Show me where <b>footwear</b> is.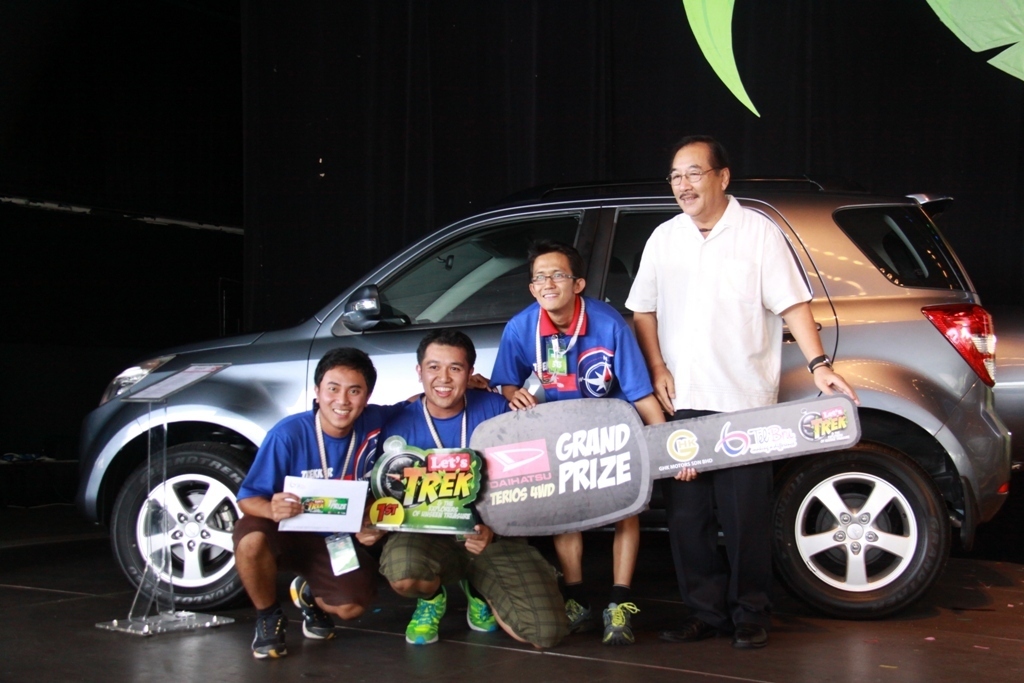
<b>footwear</b> is at {"left": 463, "top": 580, "right": 498, "bottom": 636}.
